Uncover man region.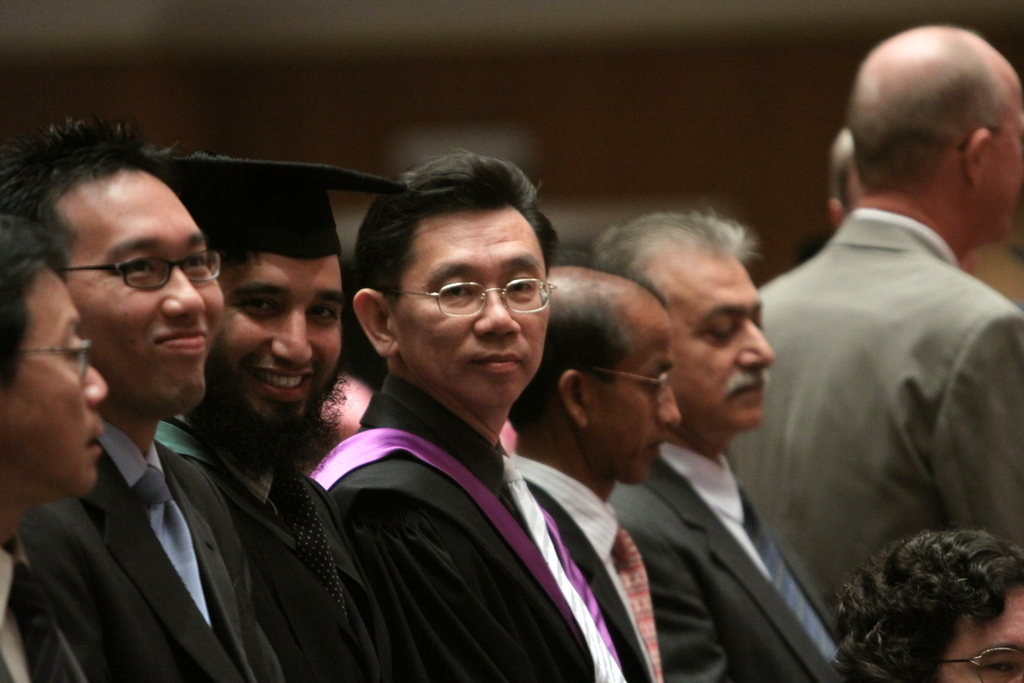
Uncovered: (827,130,980,274).
